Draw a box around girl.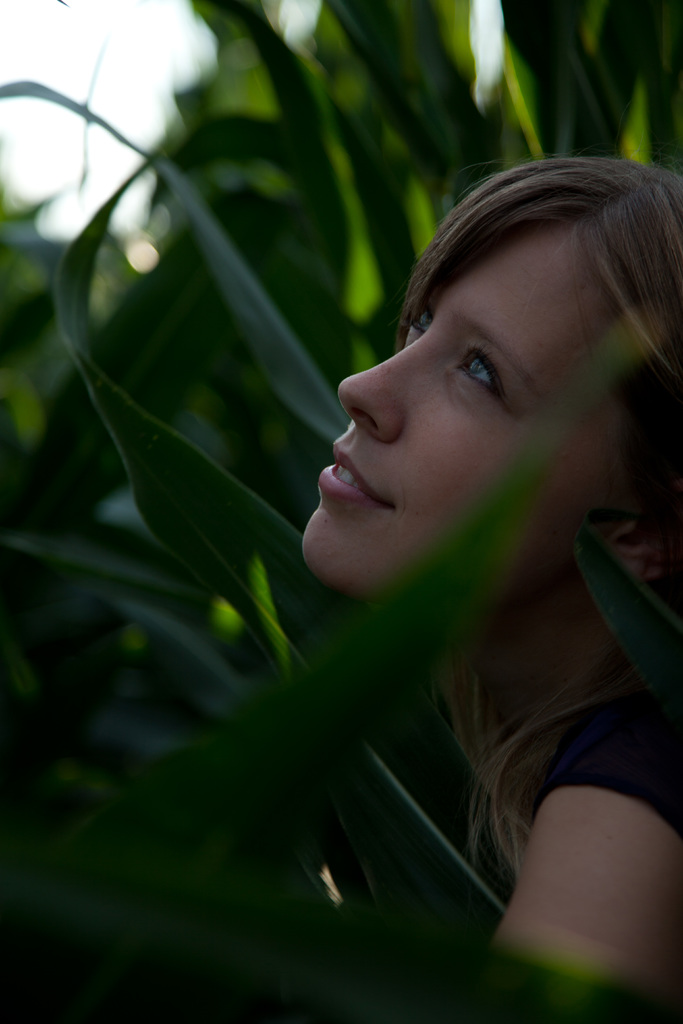
x1=302, y1=151, x2=682, y2=994.
